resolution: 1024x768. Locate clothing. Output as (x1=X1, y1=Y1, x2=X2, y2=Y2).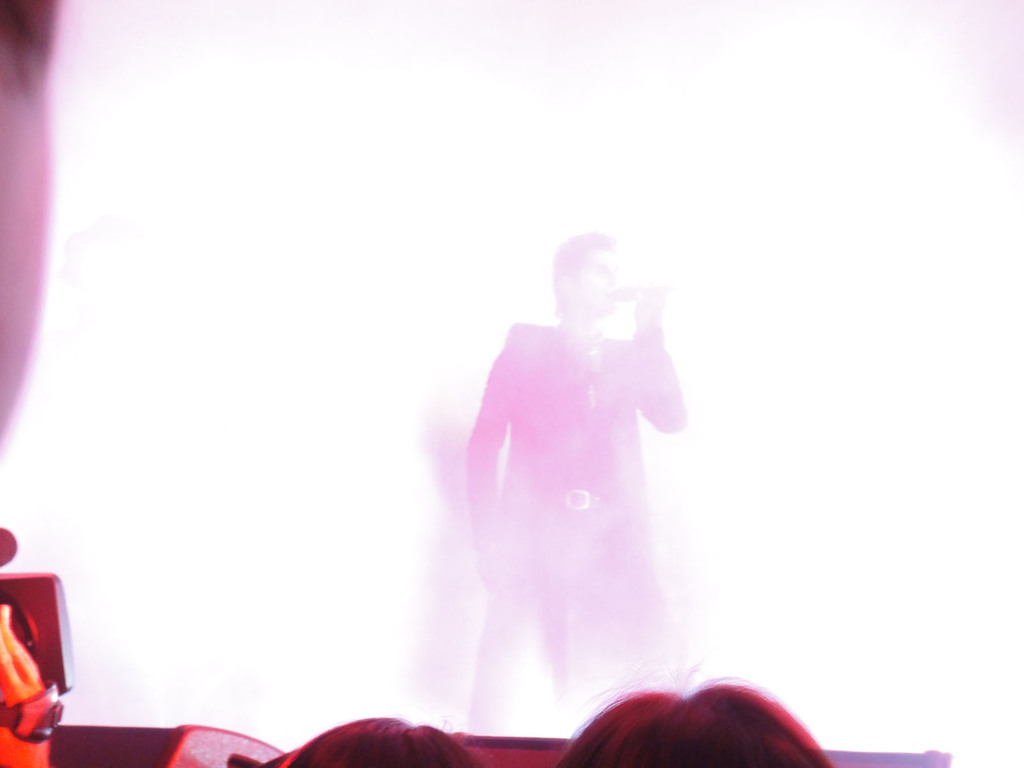
(x1=444, y1=262, x2=704, y2=687).
